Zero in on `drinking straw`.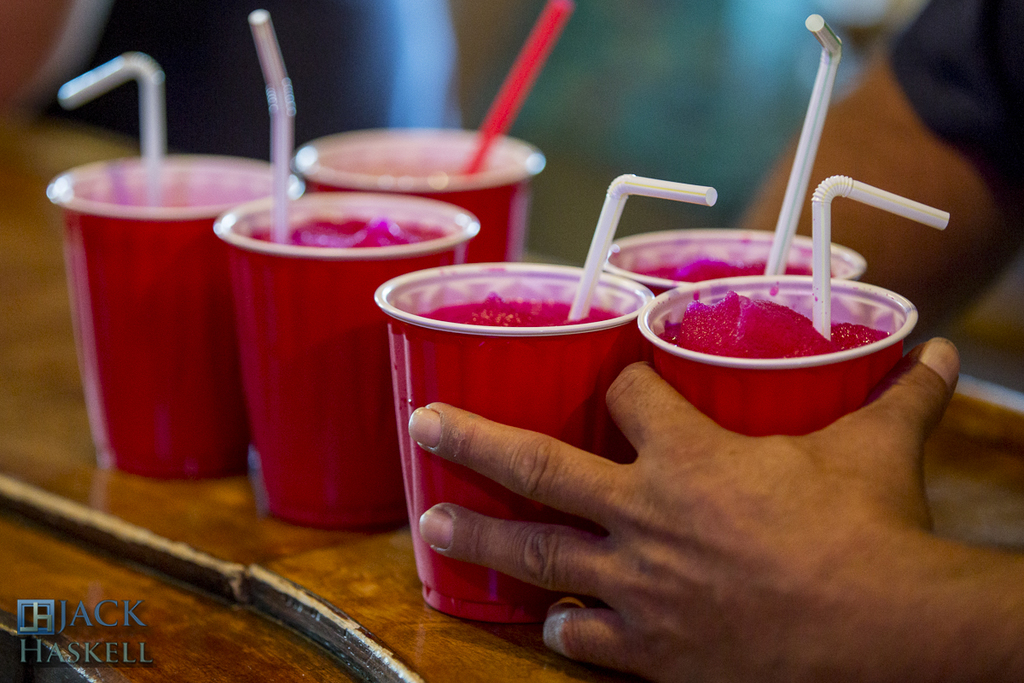
Zeroed in: [55,53,168,209].
